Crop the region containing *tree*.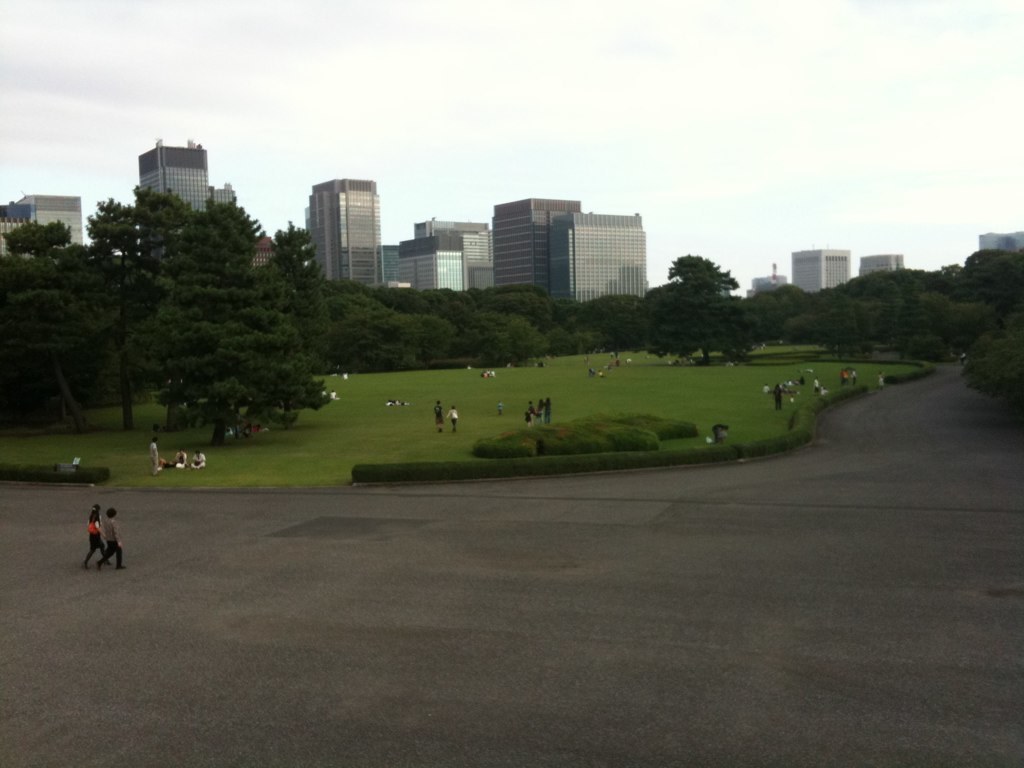
Crop region: box(864, 270, 899, 344).
